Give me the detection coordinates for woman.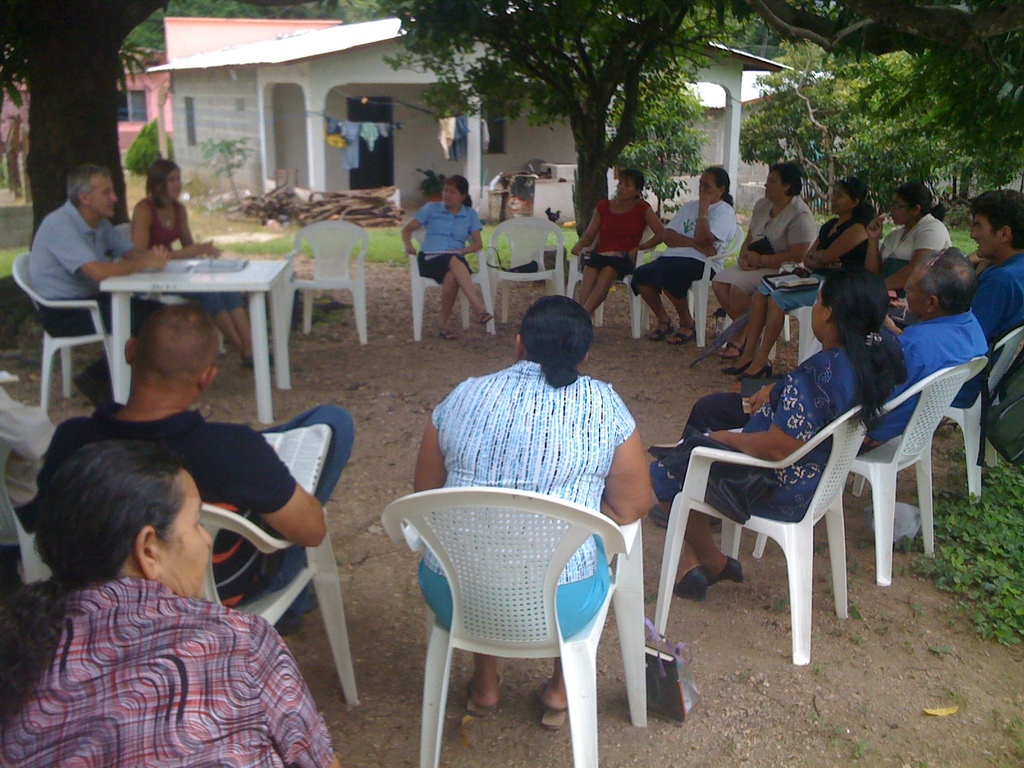
649,257,916,607.
